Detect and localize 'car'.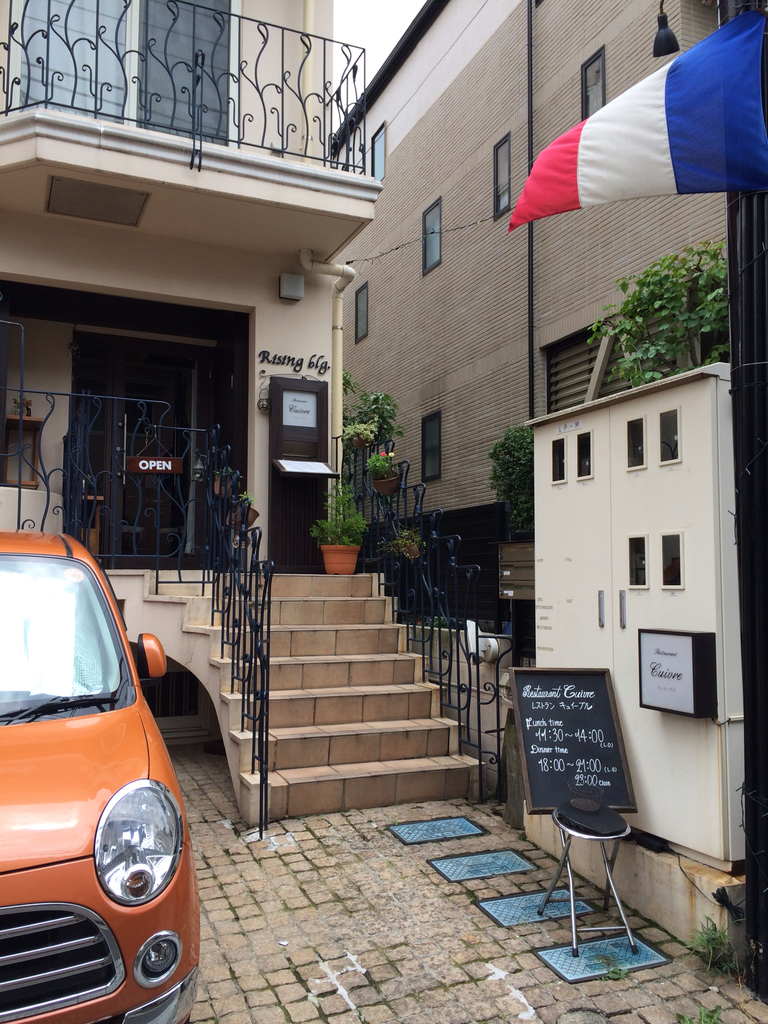
Localized at (x1=0, y1=526, x2=212, y2=1023).
